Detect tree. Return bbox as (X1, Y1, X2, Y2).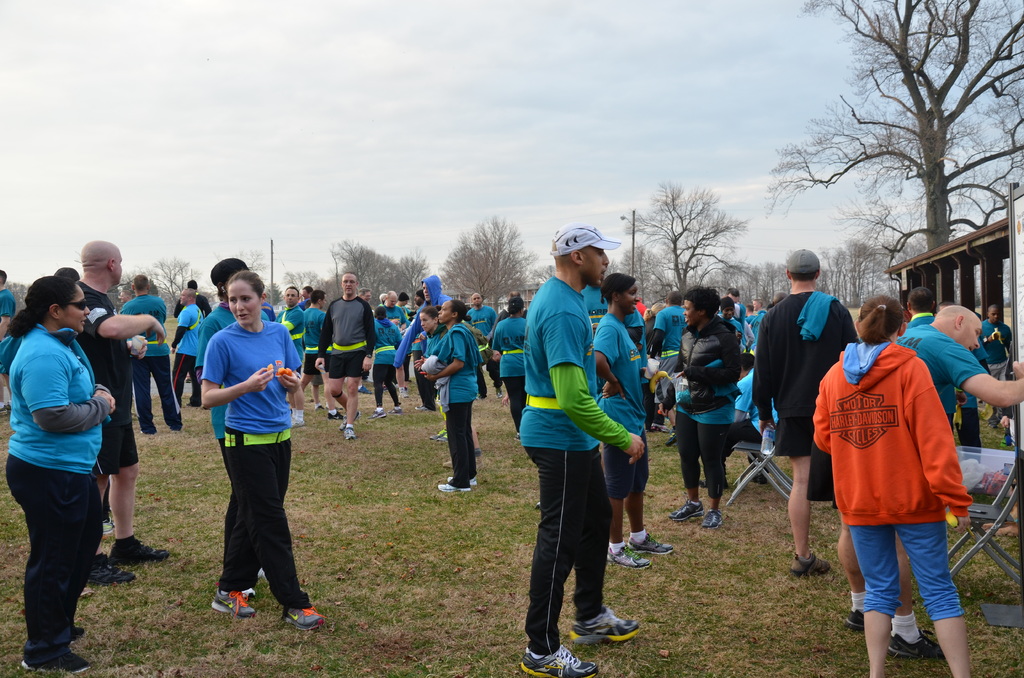
(282, 266, 324, 300).
